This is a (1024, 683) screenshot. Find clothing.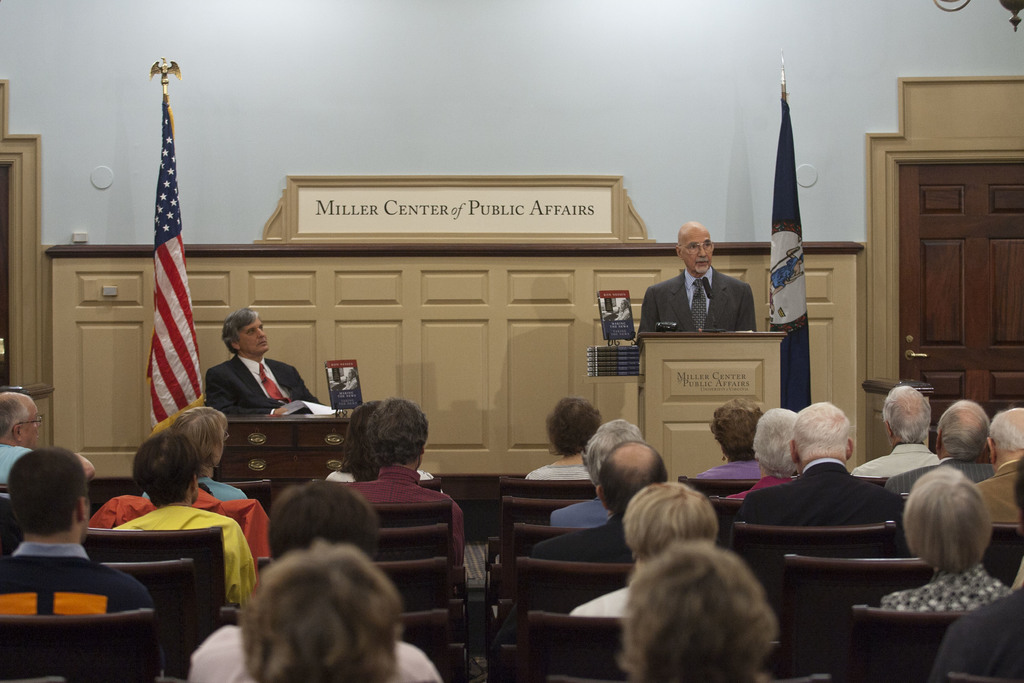
Bounding box: Rect(739, 454, 909, 533).
